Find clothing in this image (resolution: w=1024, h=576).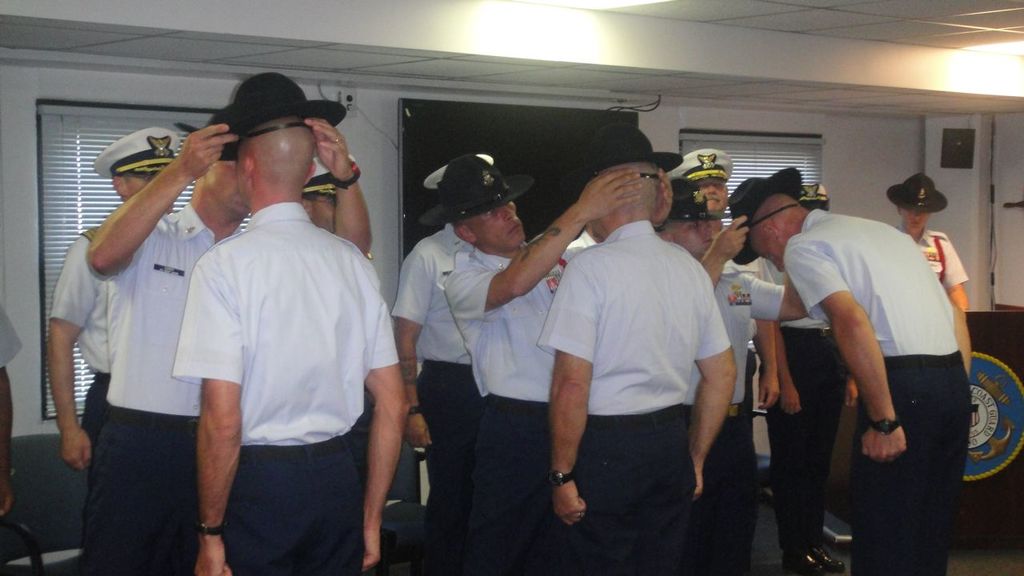
detection(795, 209, 968, 575).
